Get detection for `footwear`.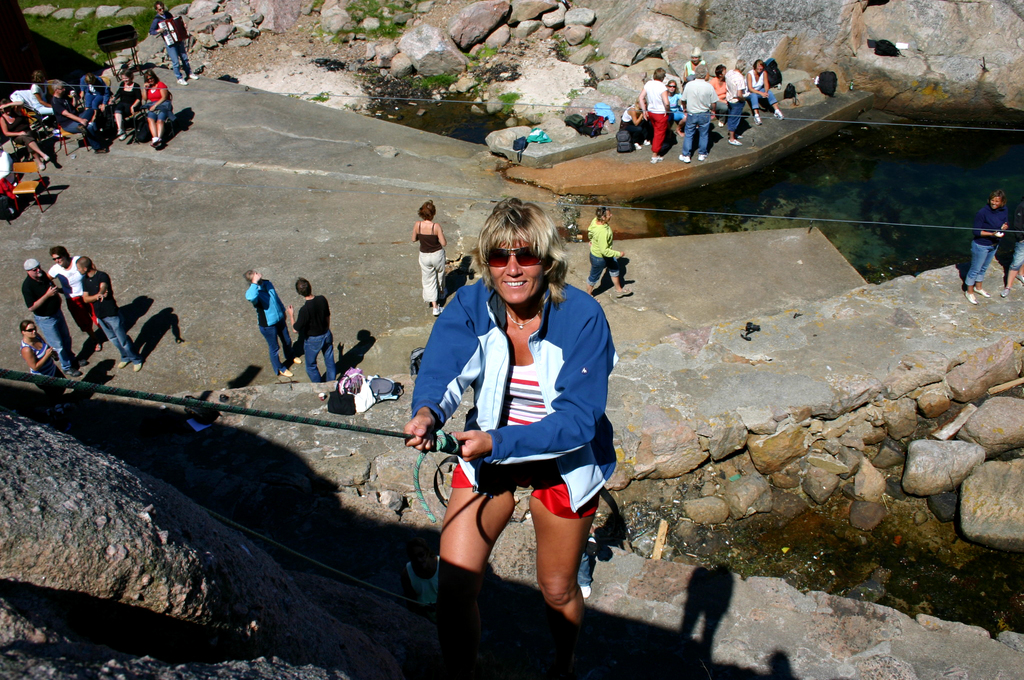
Detection: (x1=287, y1=352, x2=301, y2=364).
